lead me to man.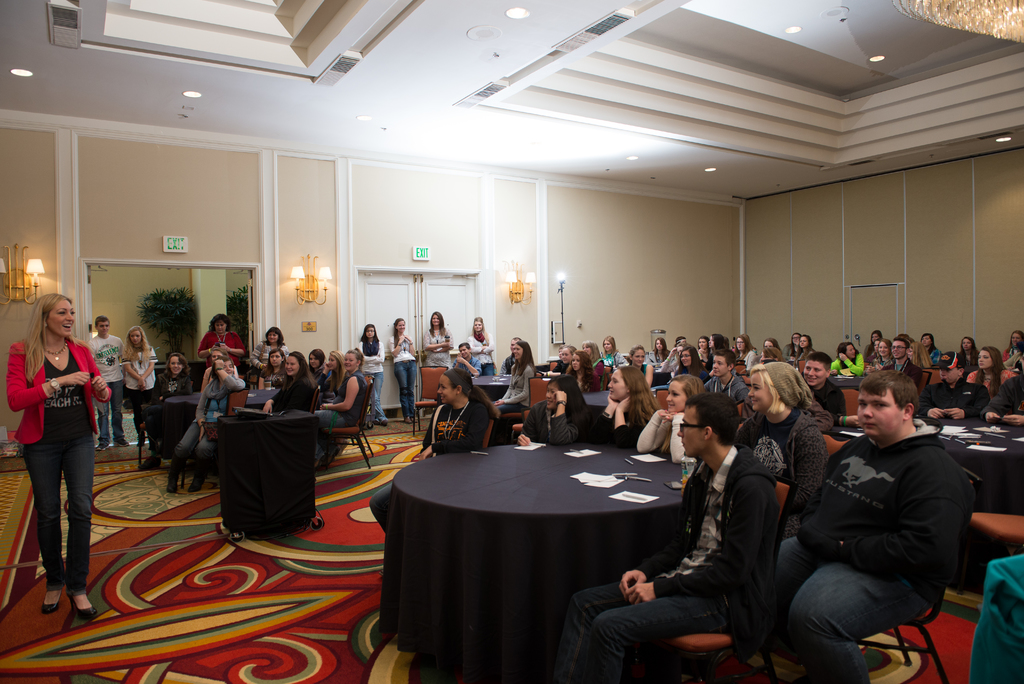
Lead to x1=450, y1=338, x2=481, y2=373.
